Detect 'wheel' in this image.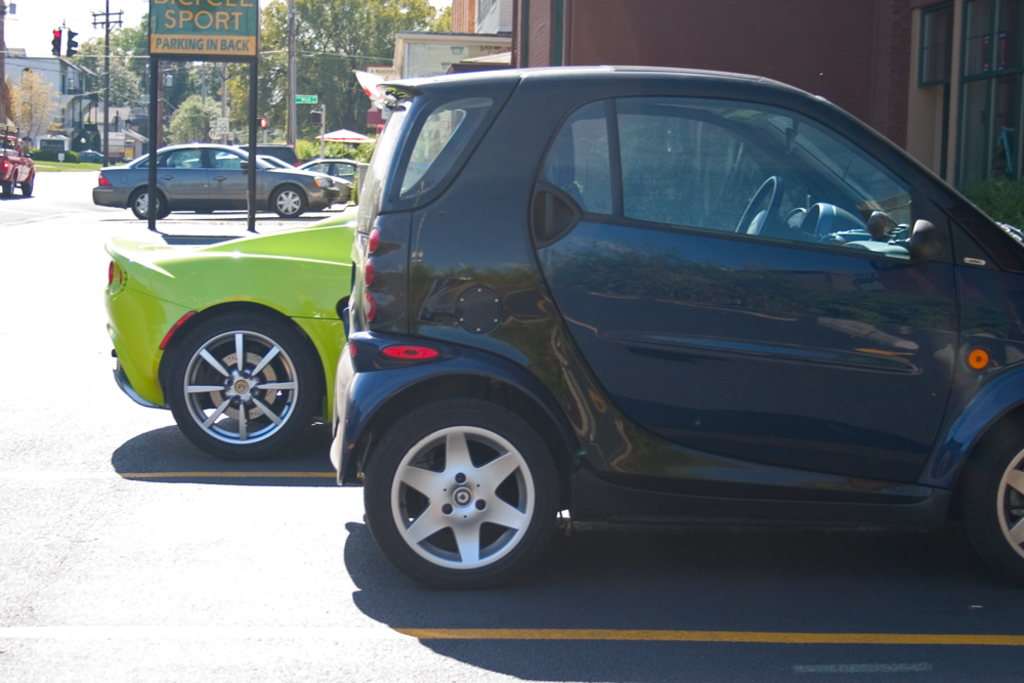
Detection: l=130, t=187, r=163, b=222.
